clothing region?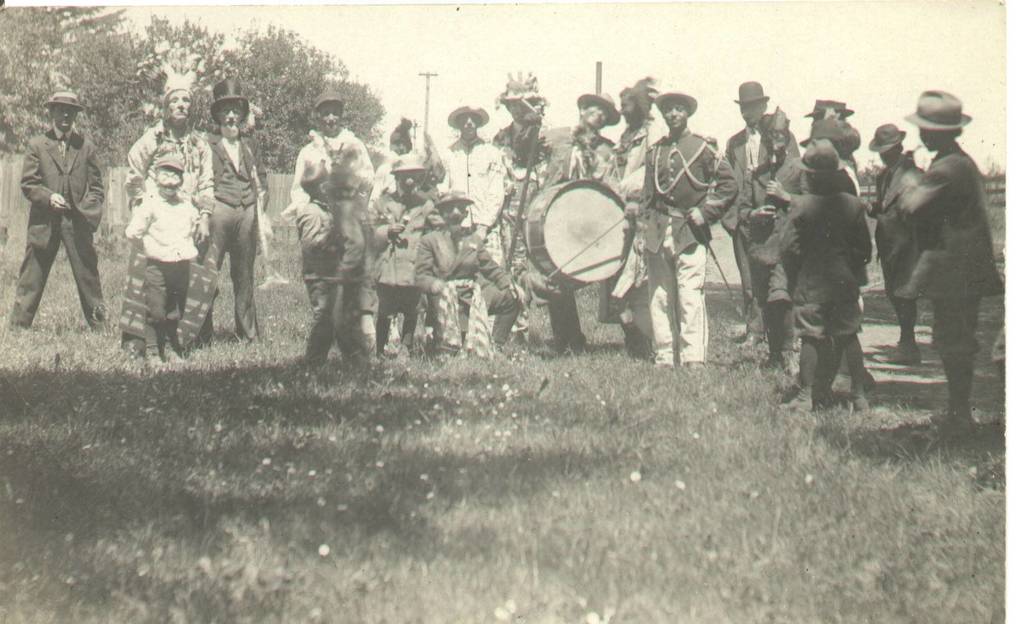
box=[765, 187, 877, 386]
